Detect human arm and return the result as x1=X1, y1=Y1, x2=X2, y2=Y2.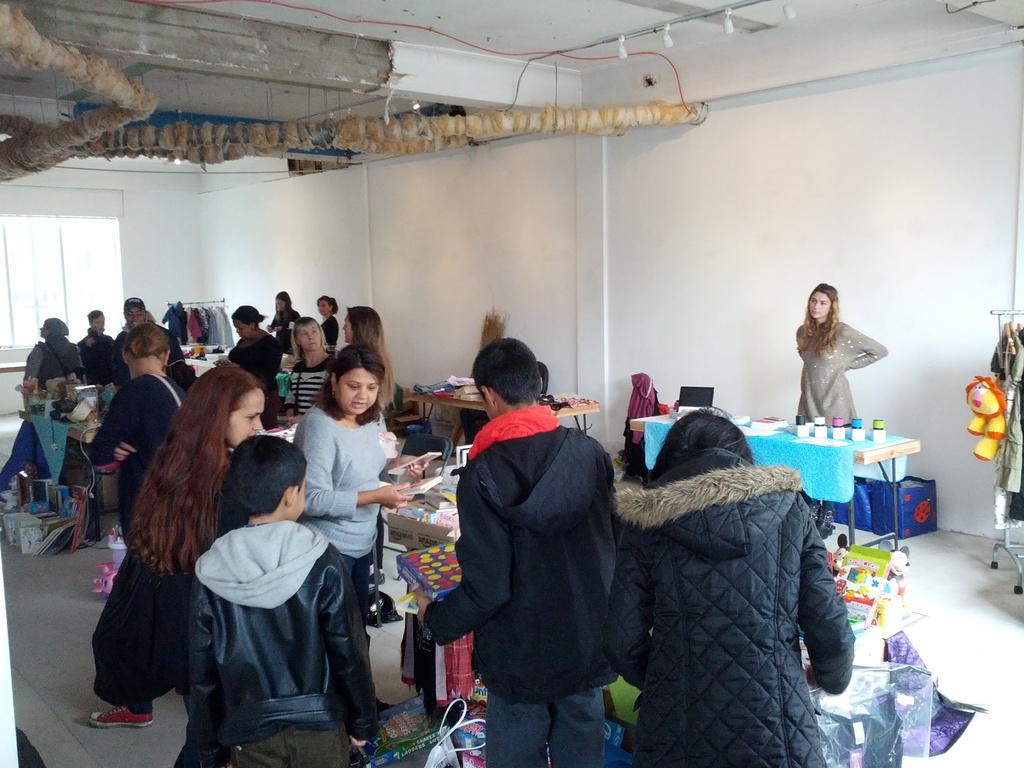
x1=838, y1=330, x2=894, y2=375.
